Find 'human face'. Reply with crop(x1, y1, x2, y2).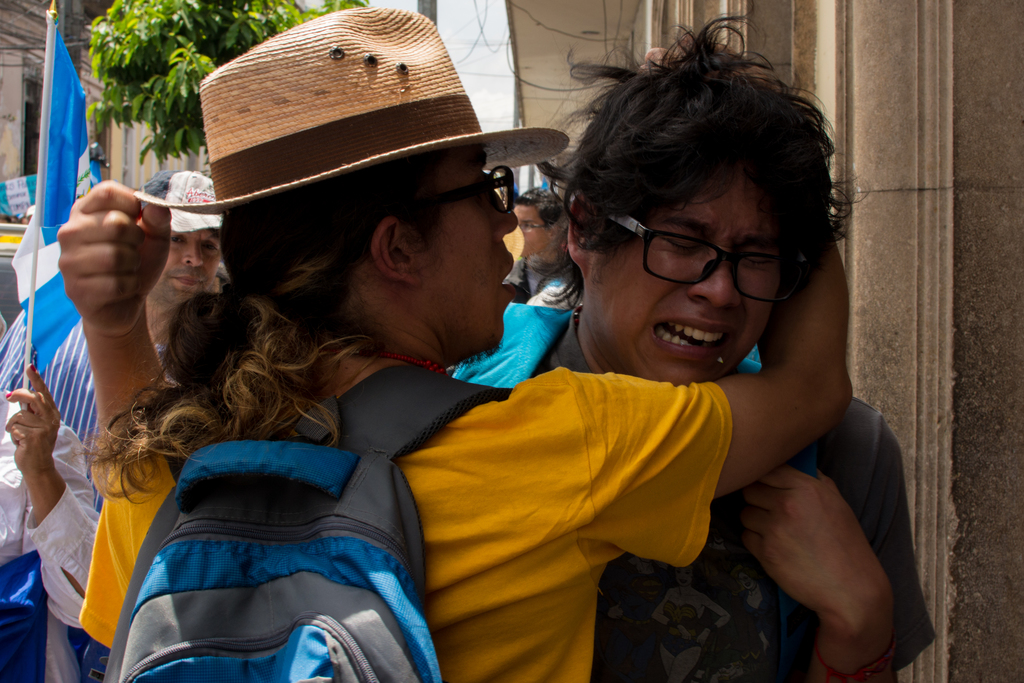
crop(410, 154, 520, 360).
